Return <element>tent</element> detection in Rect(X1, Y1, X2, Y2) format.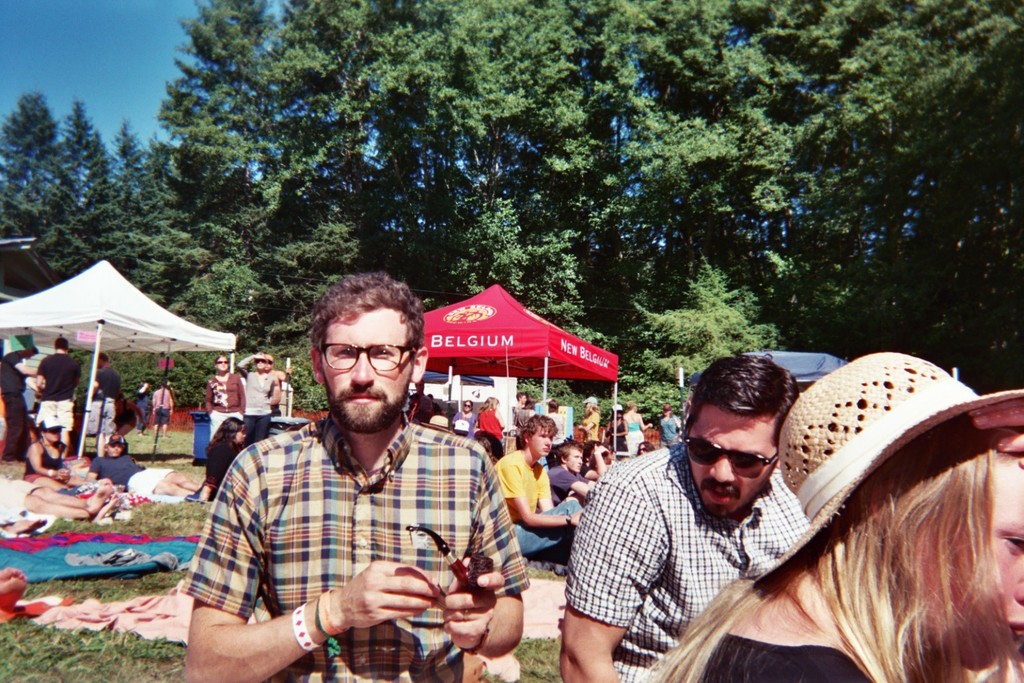
Rect(396, 279, 608, 484).
